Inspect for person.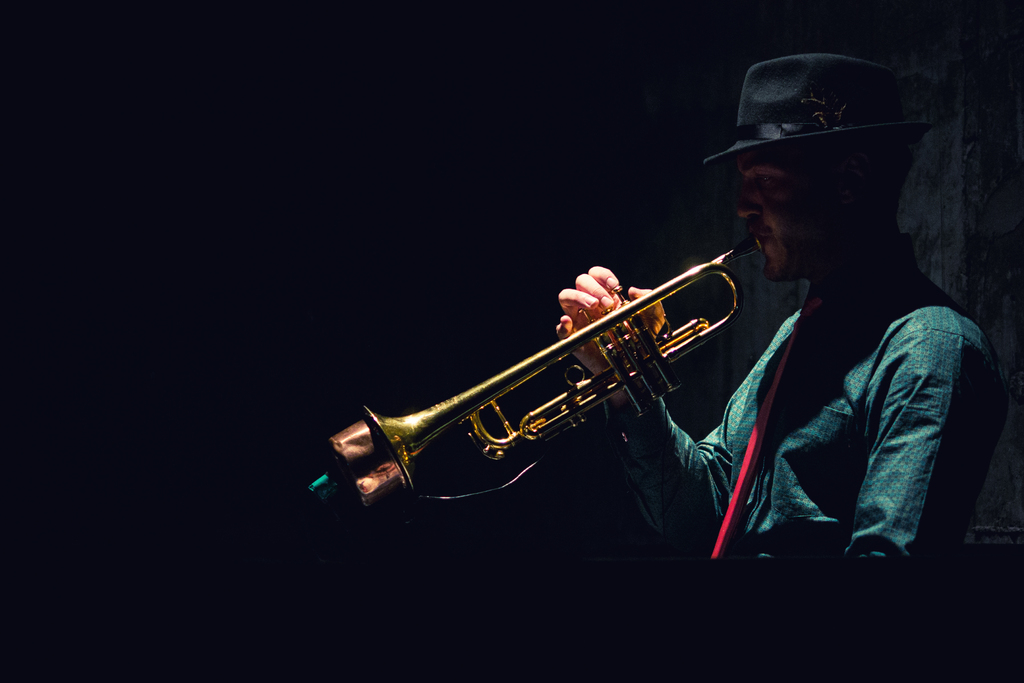
Inspection: pyautogui.locateOnScreen(551, 47, 1012, 682).
